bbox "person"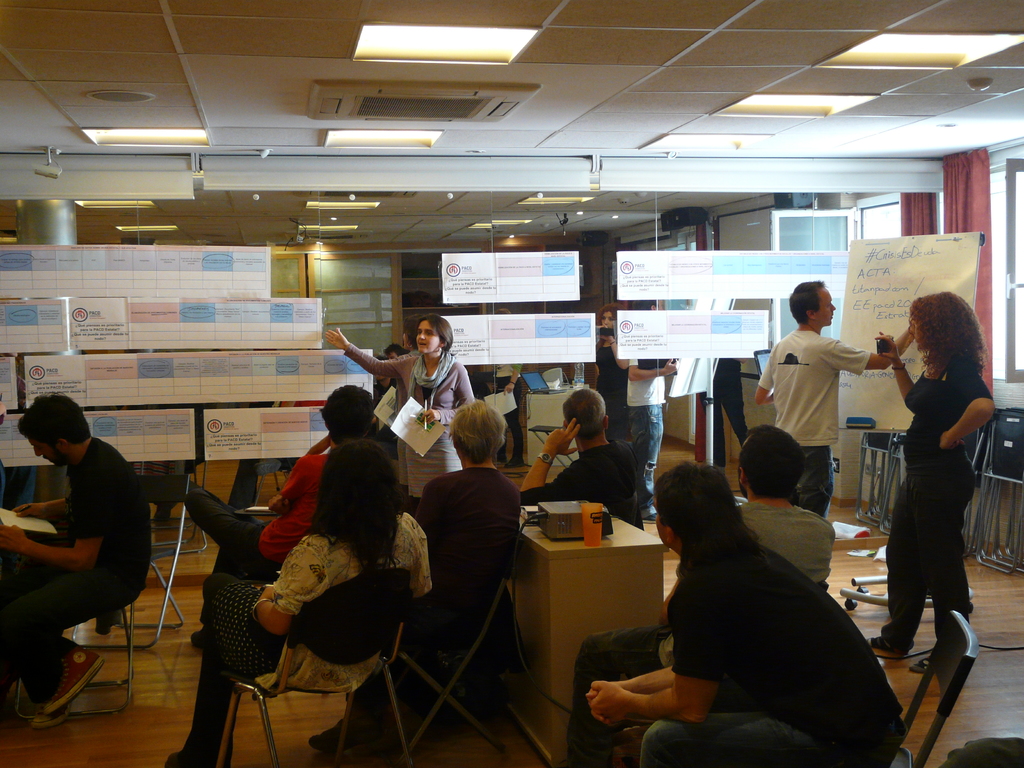
179/382/376/579
